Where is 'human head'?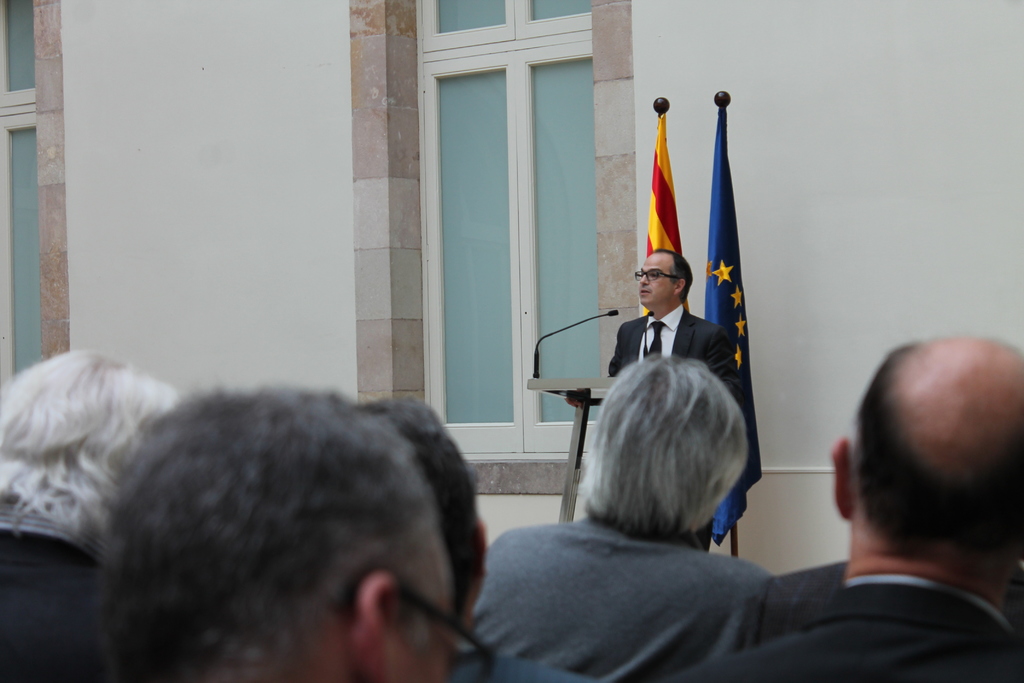
box=[588, 350, 752, 538].
